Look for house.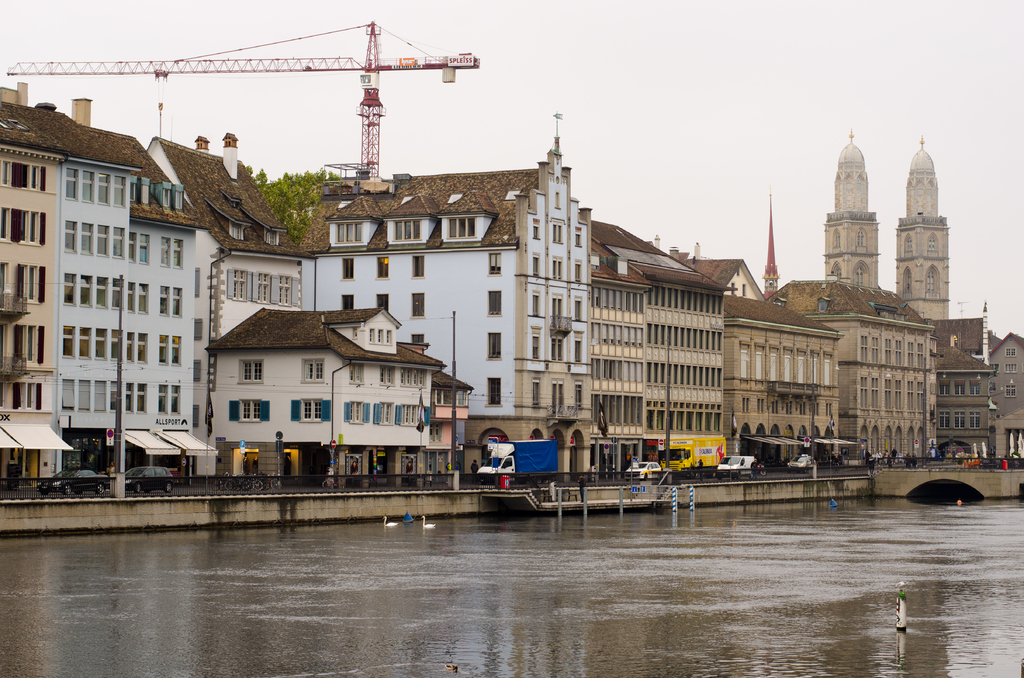
Found: 506, 151, 581, 458.
